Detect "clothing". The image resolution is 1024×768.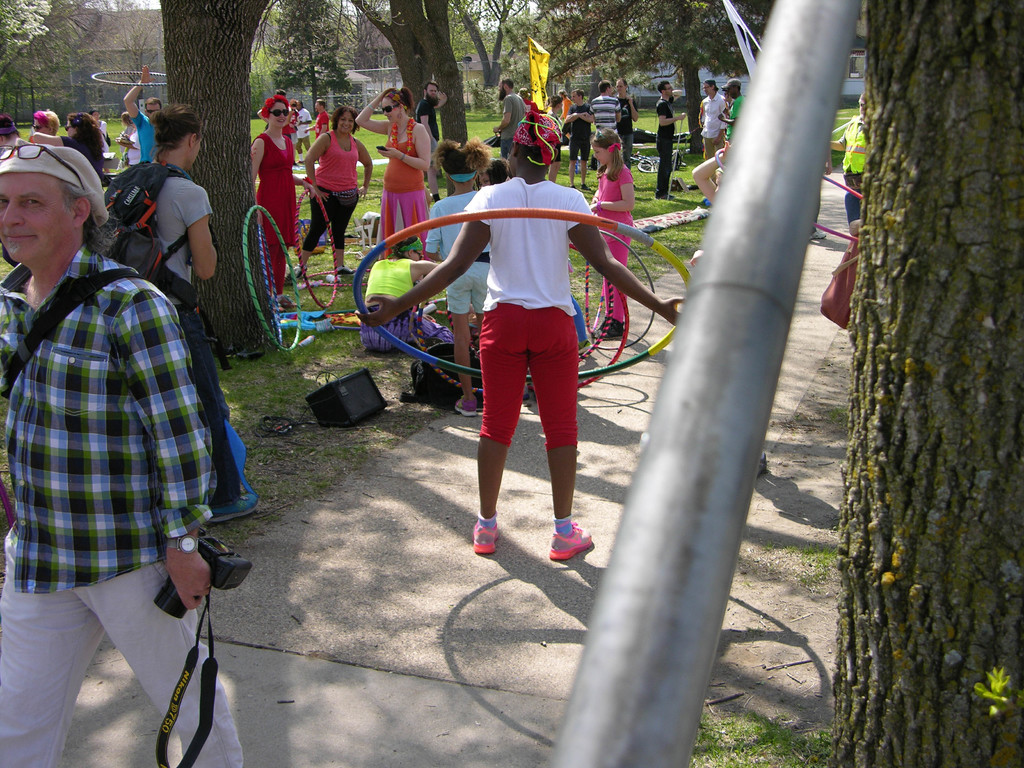
<box>307,120,356,245</box>.
